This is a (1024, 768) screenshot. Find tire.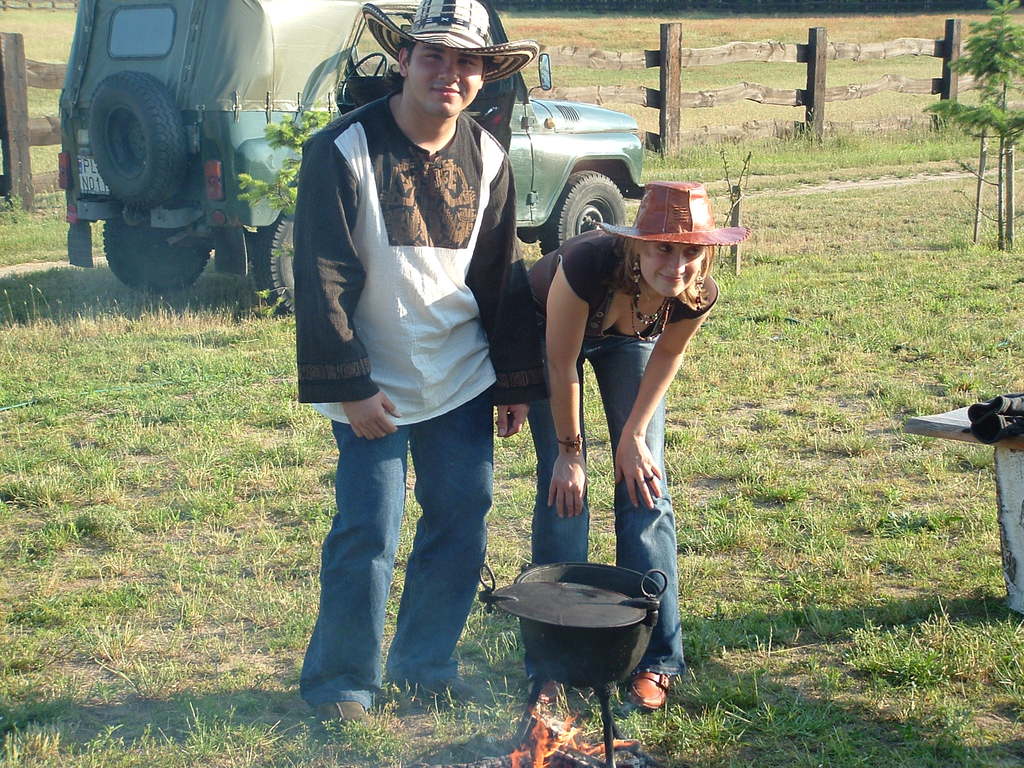
Bounding box: crop(106, 214, 211, 283).
